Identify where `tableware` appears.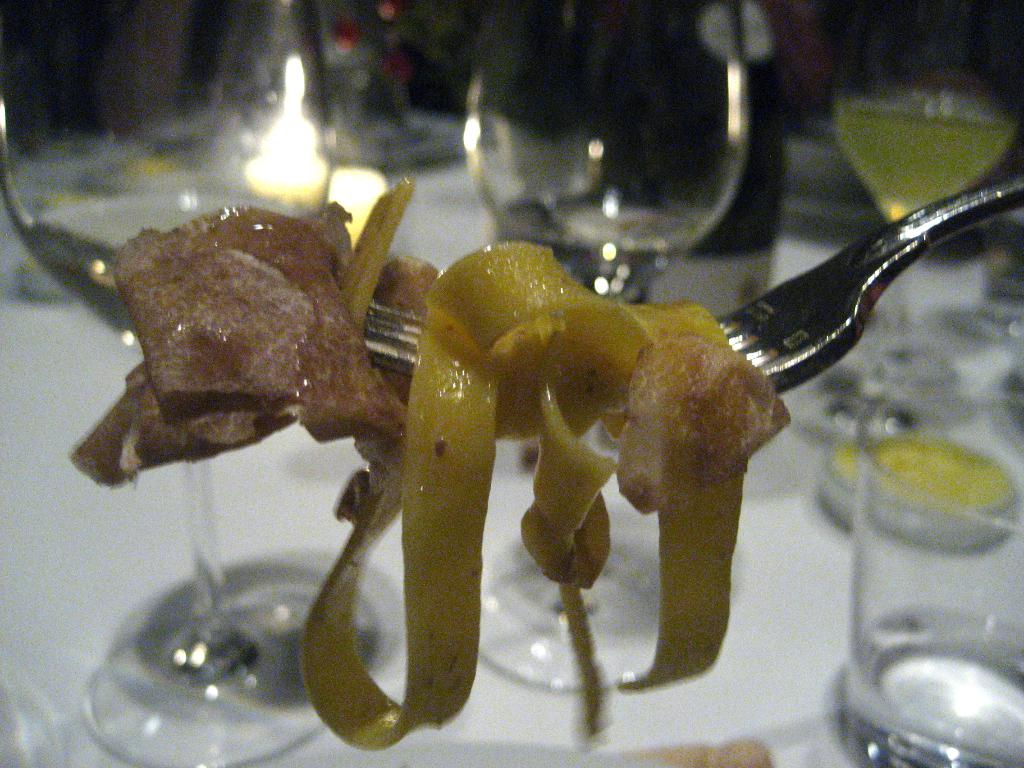
Appears at l=828, t=0, r=1023, b=467.
